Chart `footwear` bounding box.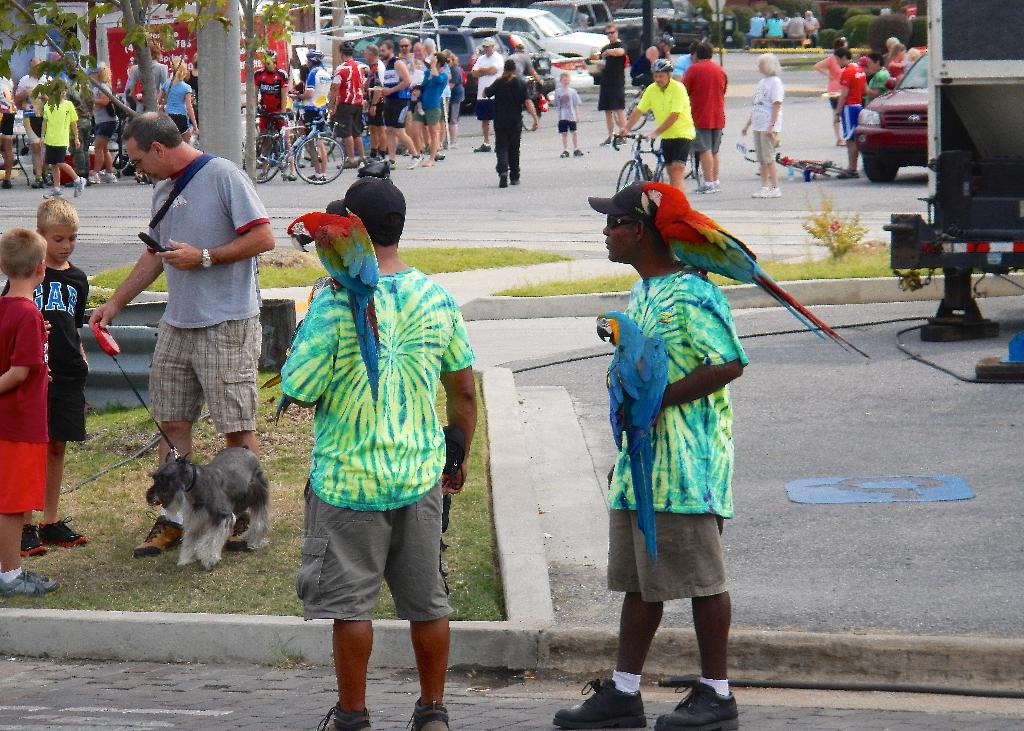
Charted: [41,187,63,197].
